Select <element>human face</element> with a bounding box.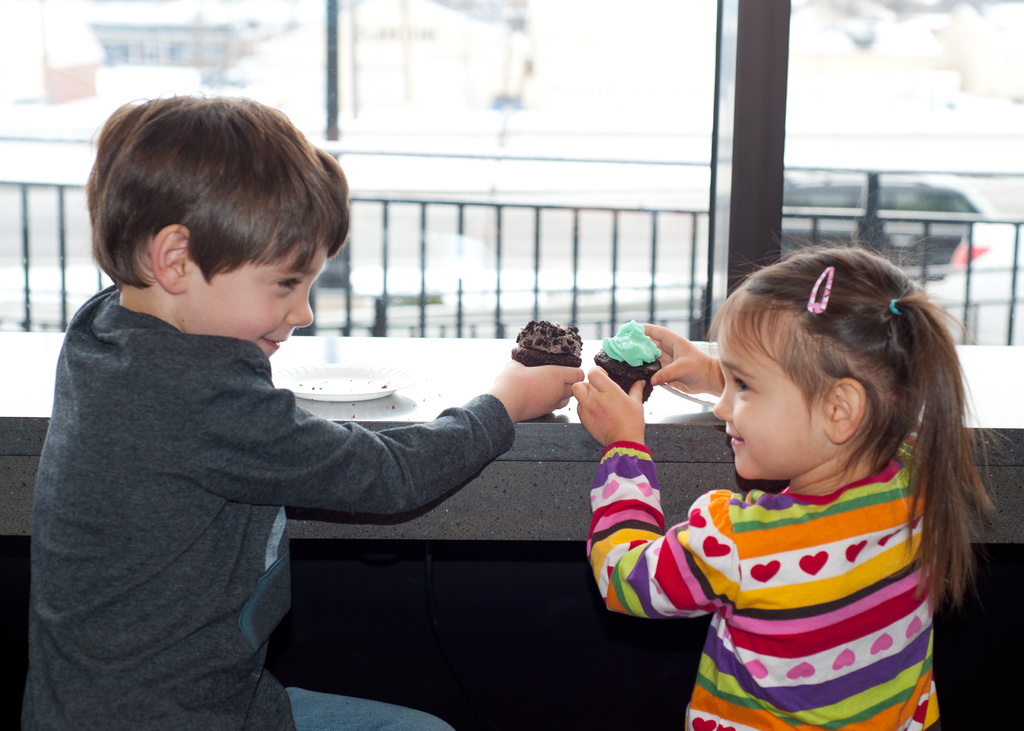
[left=186, top=236, right=316, bottom=359].
